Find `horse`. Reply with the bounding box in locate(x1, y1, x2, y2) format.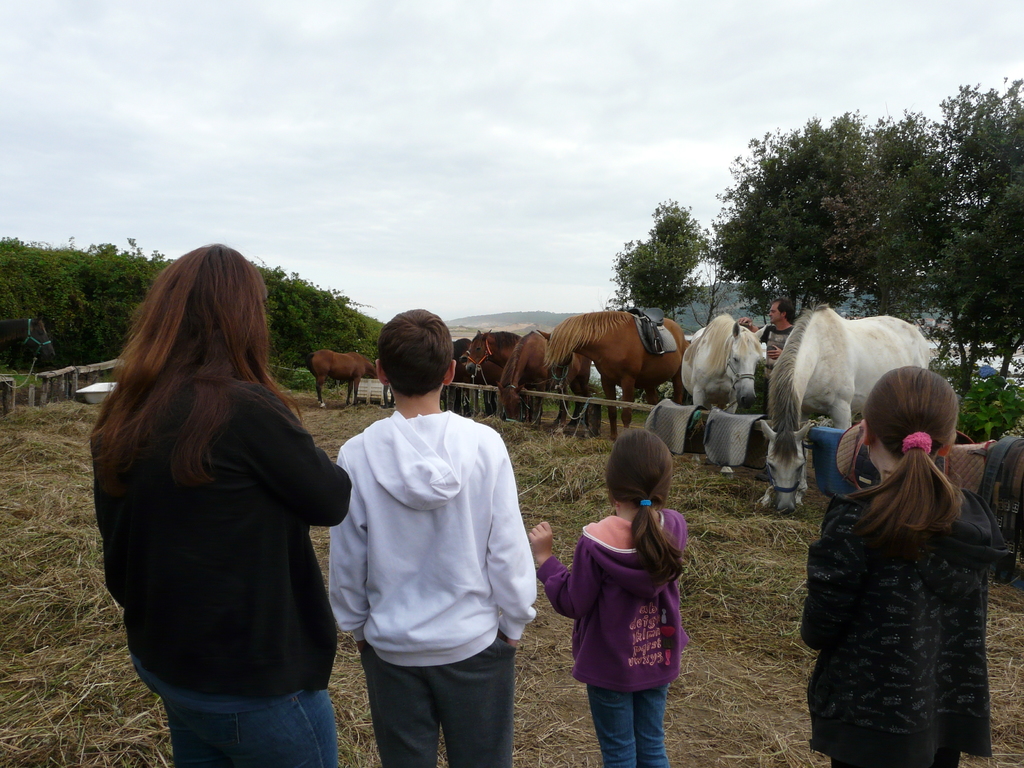
locate(305, 346, 380, 410).
